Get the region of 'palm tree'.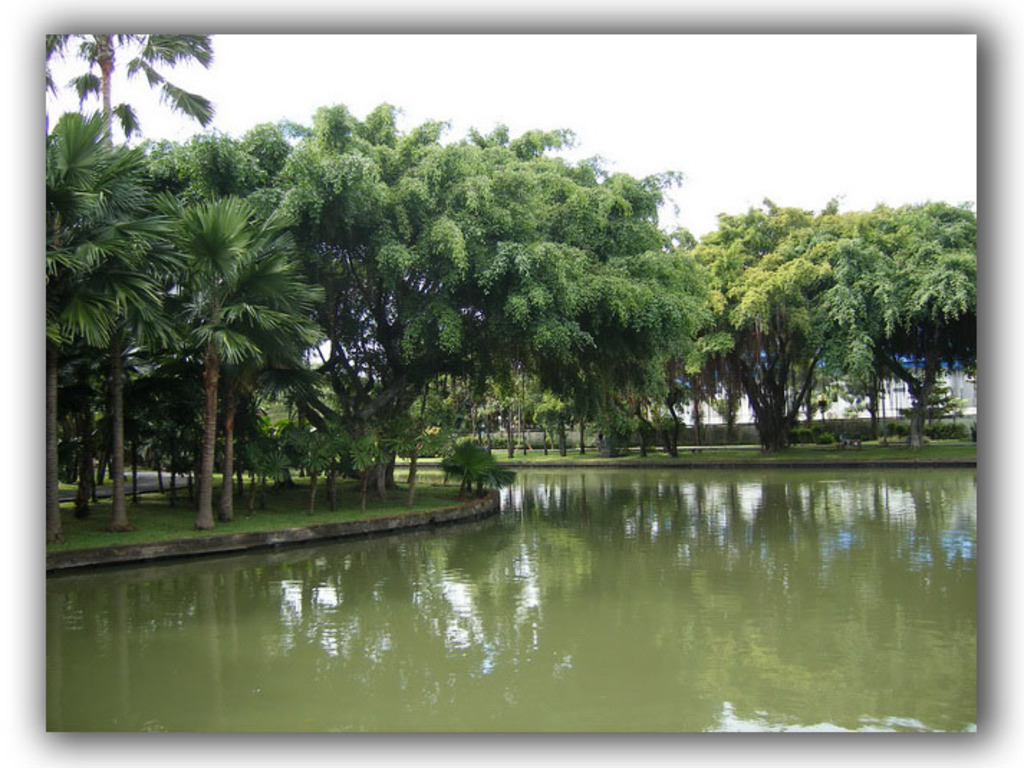
pyautogui.locateOnScreen(612, 201, 702, 399).
